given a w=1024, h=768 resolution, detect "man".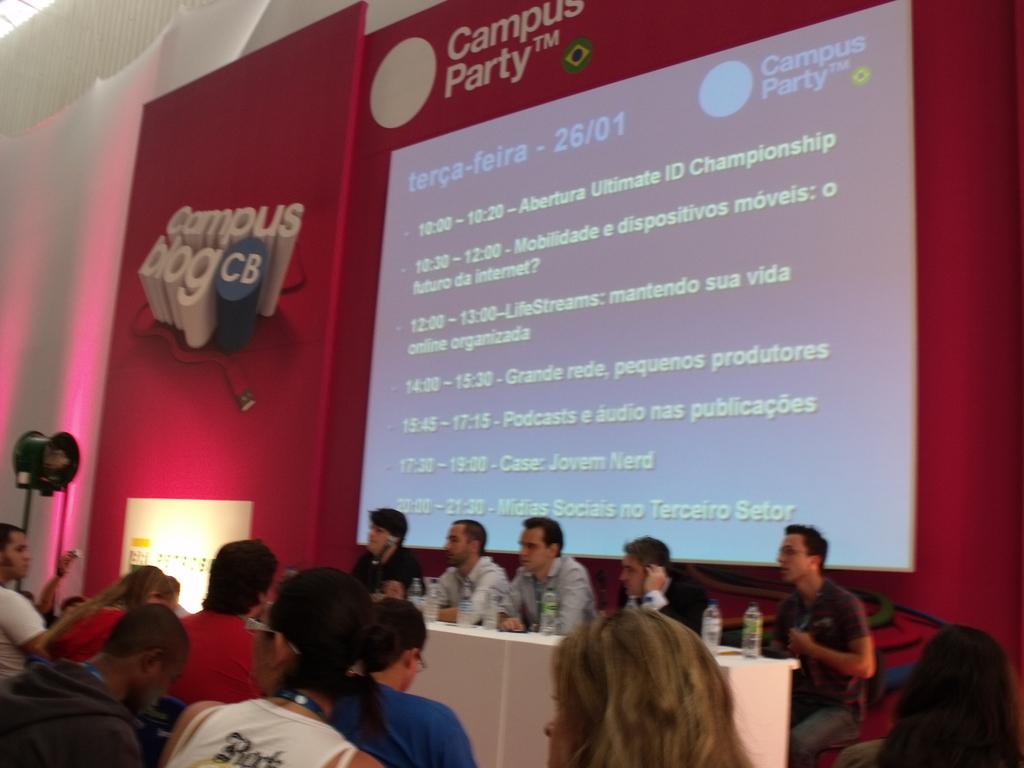
53,537,147,655.
